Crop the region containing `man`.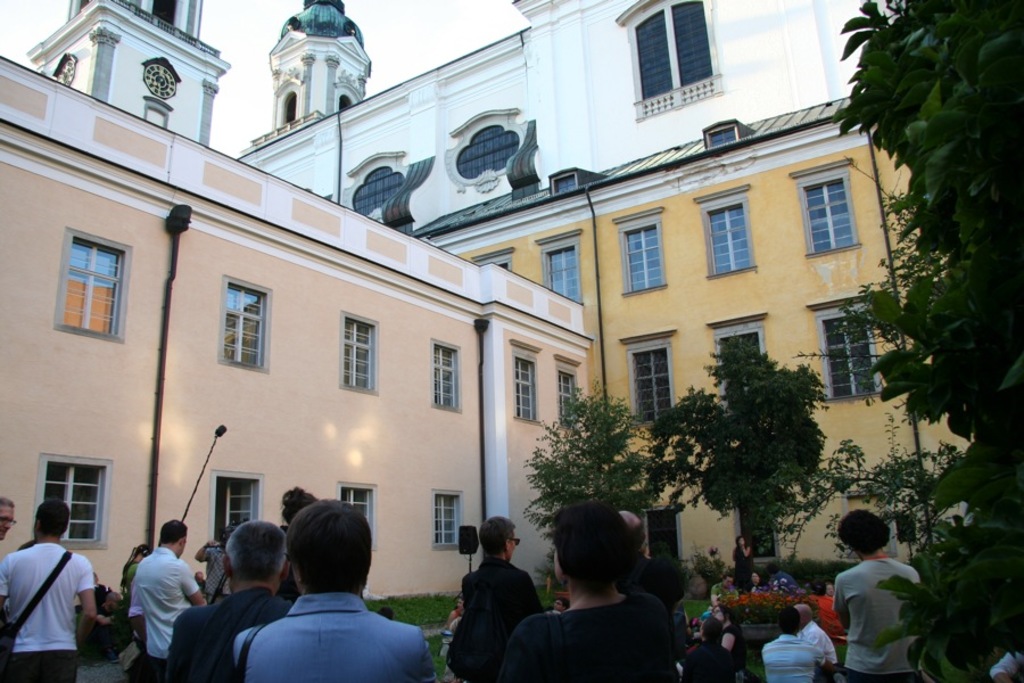
Crop region: bbox=(0, 497, 14, 543).
